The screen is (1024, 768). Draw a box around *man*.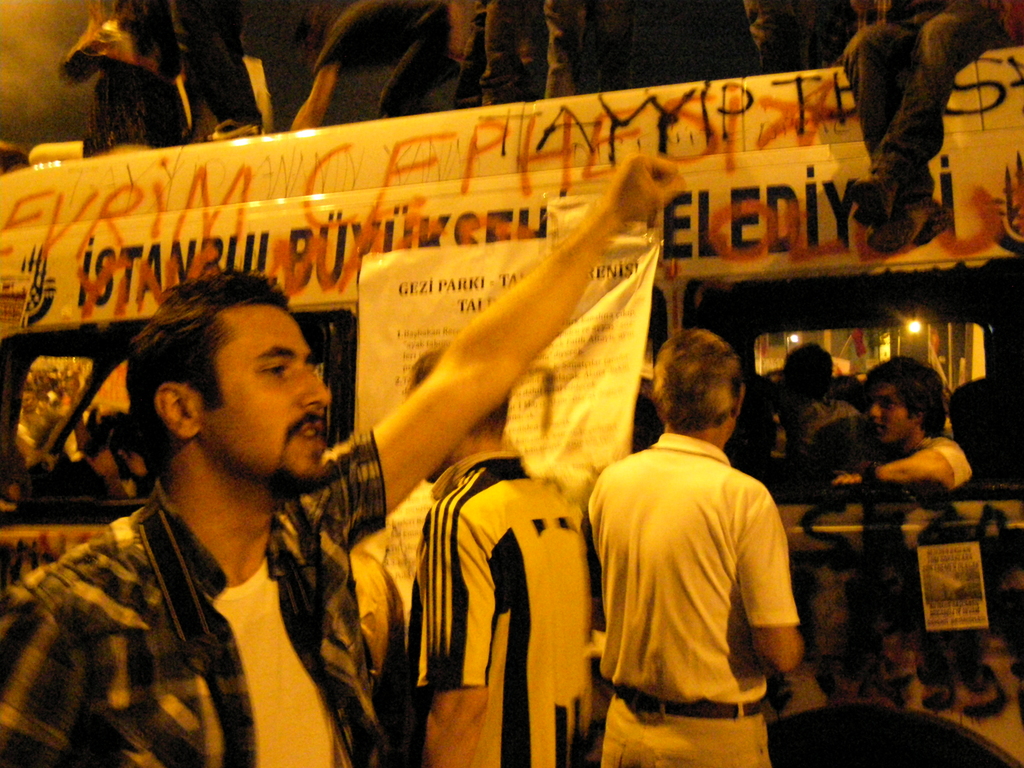
{"x1": 408, "y1": 347, "x2": 600, "y2": 767}.
